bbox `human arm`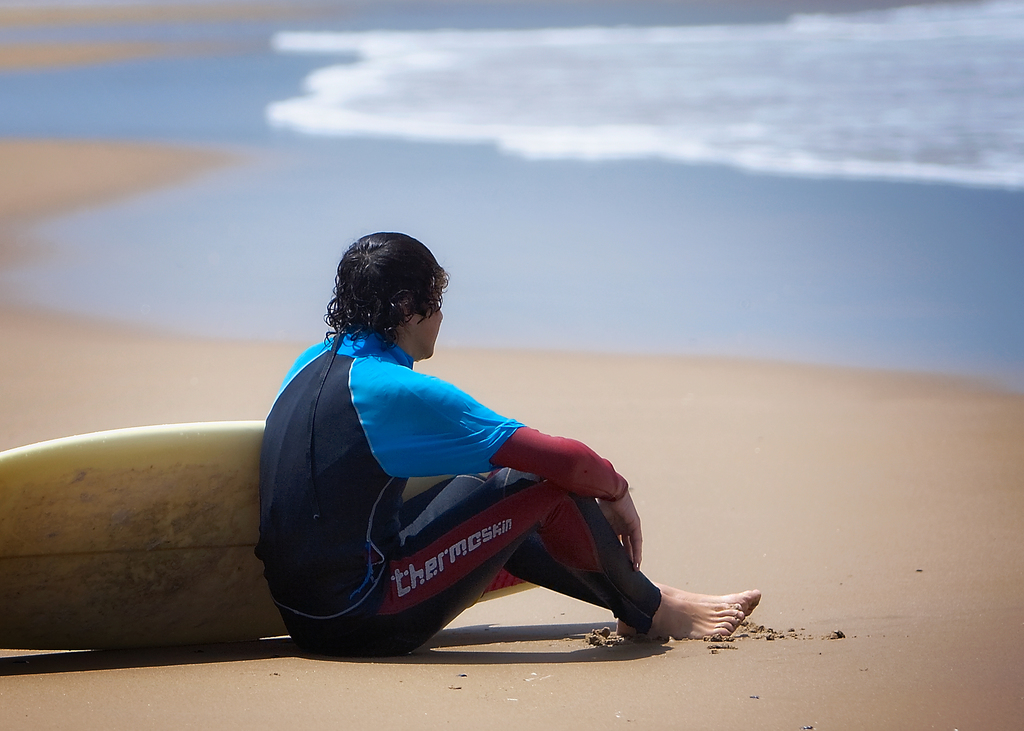
(440,381,639,575)
